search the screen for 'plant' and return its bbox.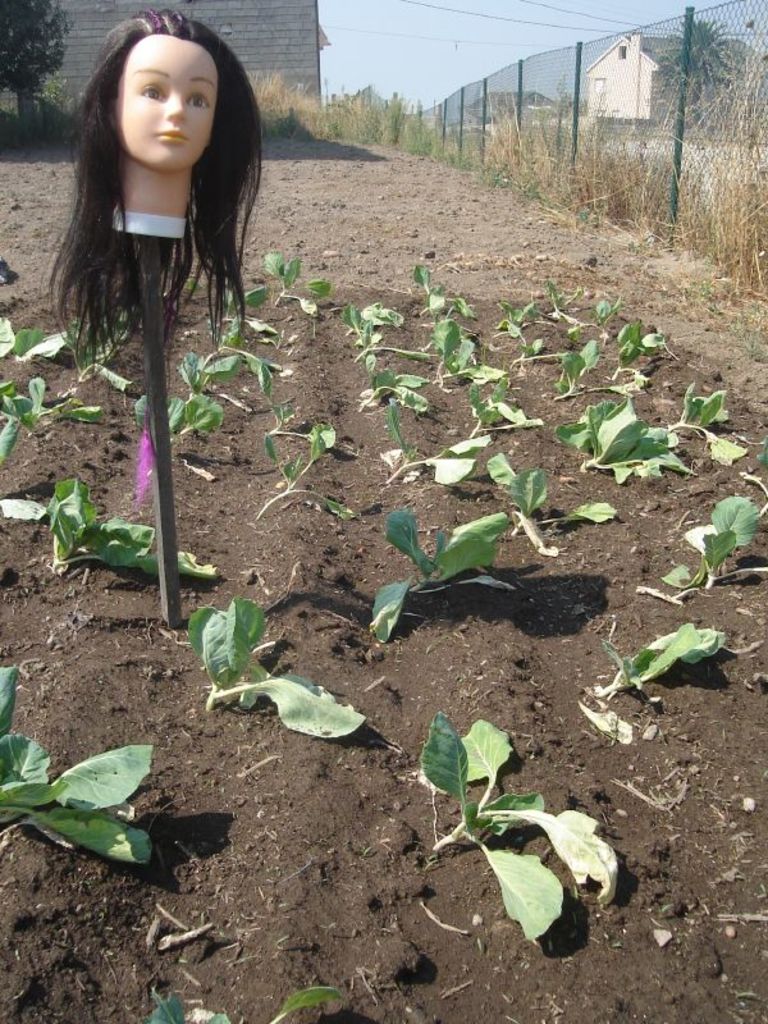
Found: 361 499 518 650.
